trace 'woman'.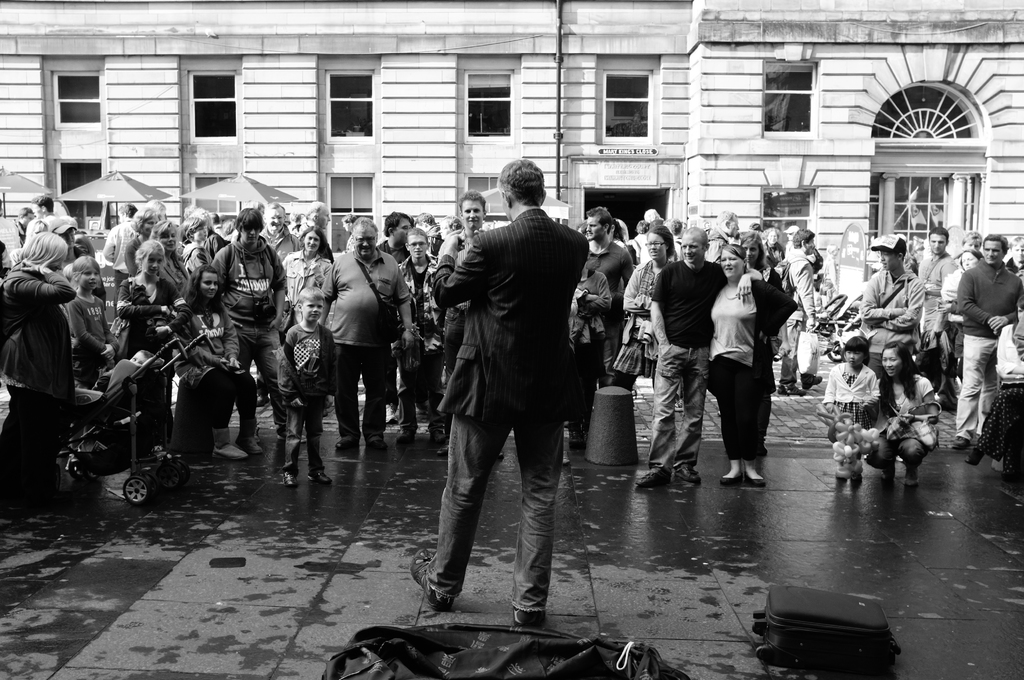
Traced to [x1=867, y1=343, x2=941, y2=488].
